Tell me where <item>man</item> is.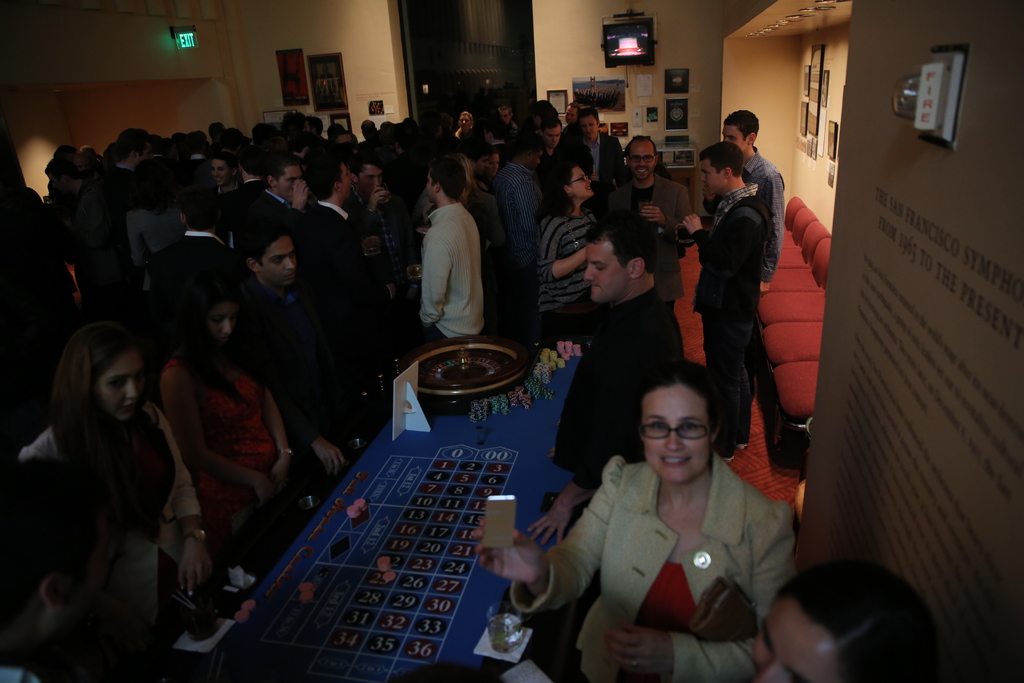
<item>man</item> is at l=496, t=131, r=555, b=220.
